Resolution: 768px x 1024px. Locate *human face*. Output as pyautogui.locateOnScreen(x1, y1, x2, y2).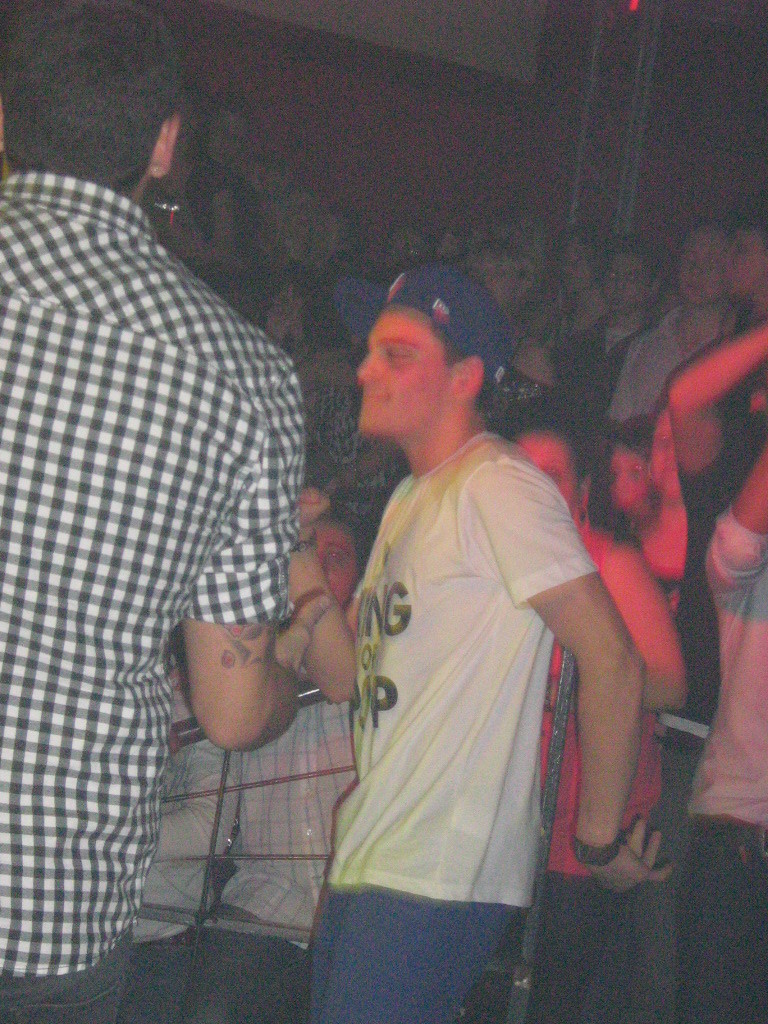
pyautogui.locateOnScreen(601, 246, 647, 311).
